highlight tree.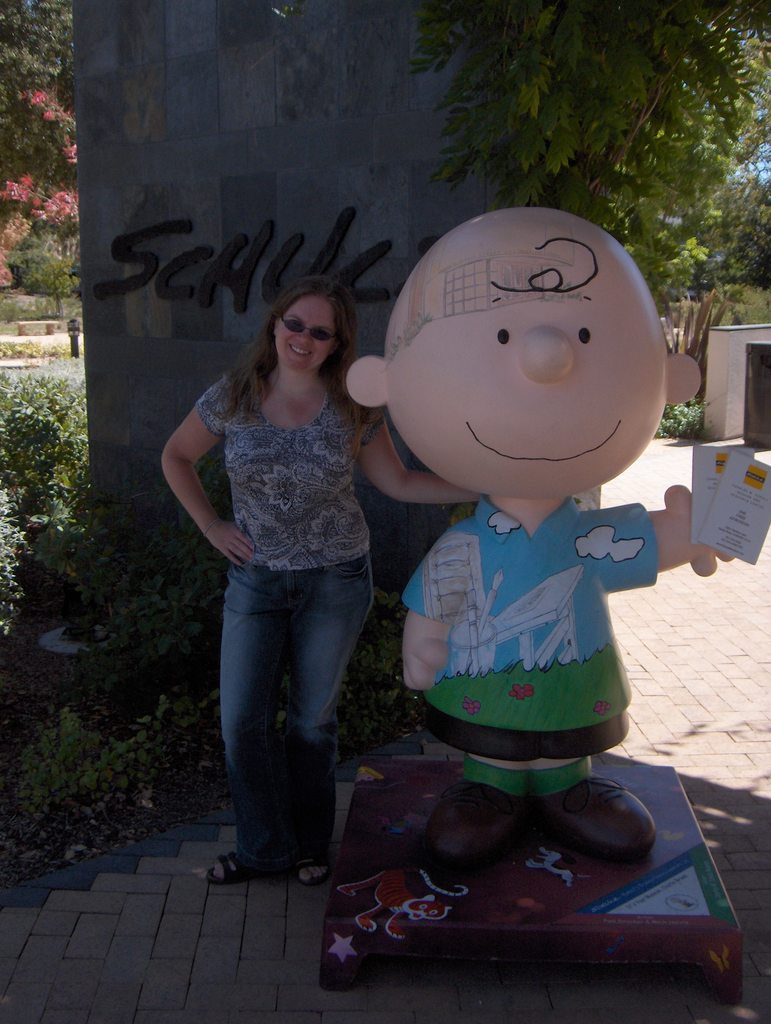
Highlighted region: 0, 0, 60, 138.
